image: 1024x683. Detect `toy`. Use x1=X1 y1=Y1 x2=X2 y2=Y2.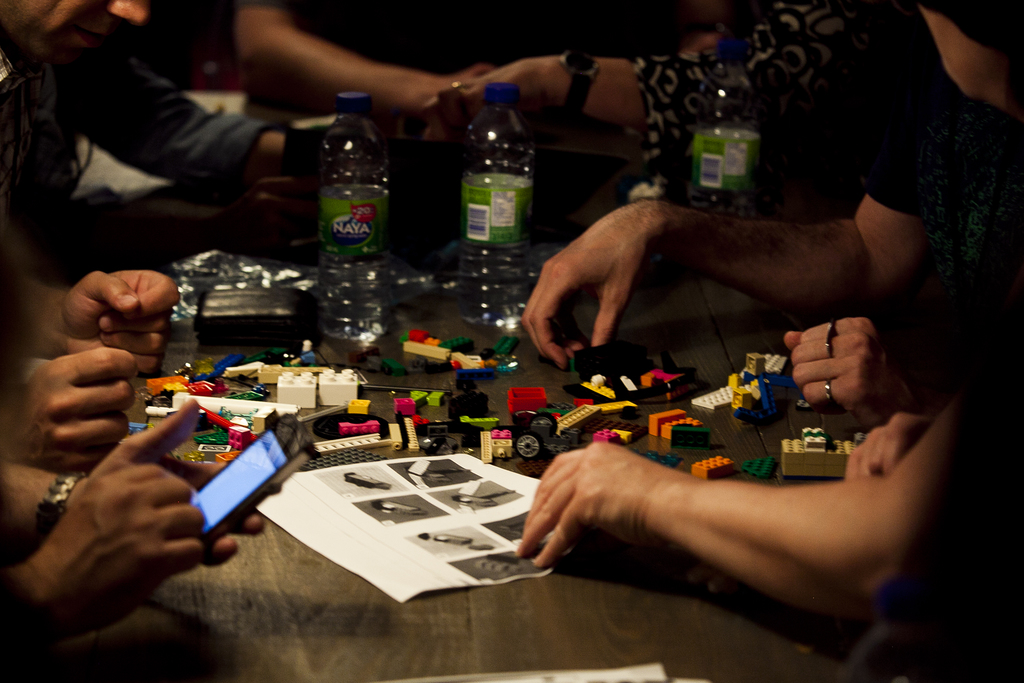
x1=503 y1=384 x2=547 y2=409.
